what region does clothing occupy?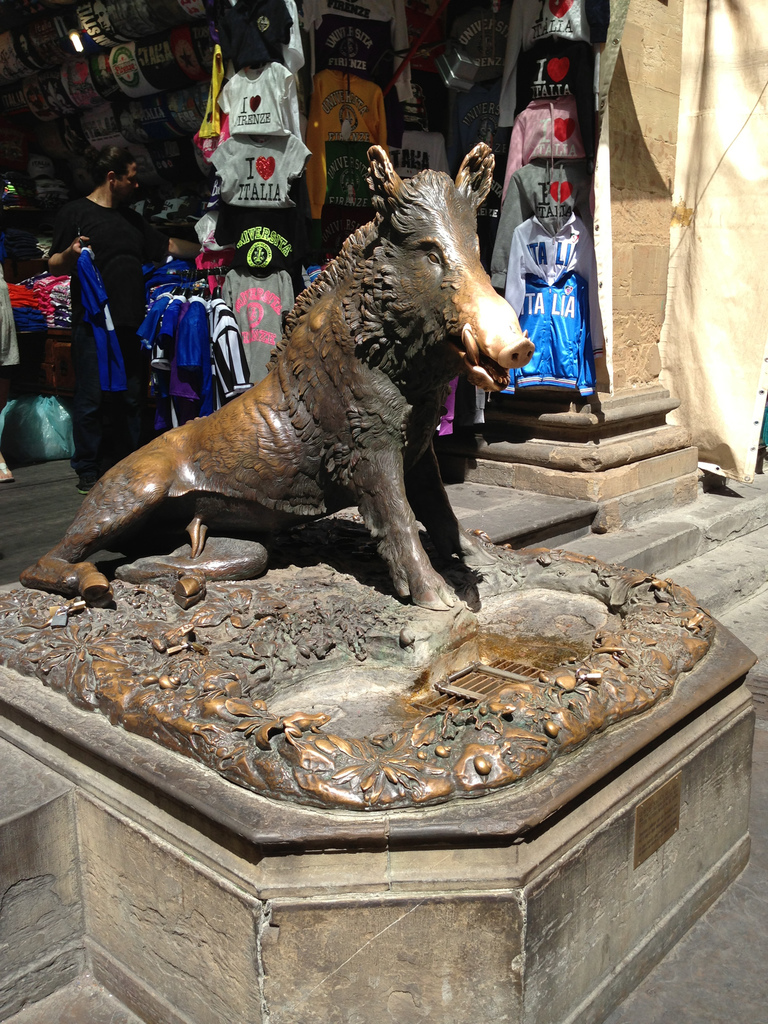
(515, 37, 607, 120).
